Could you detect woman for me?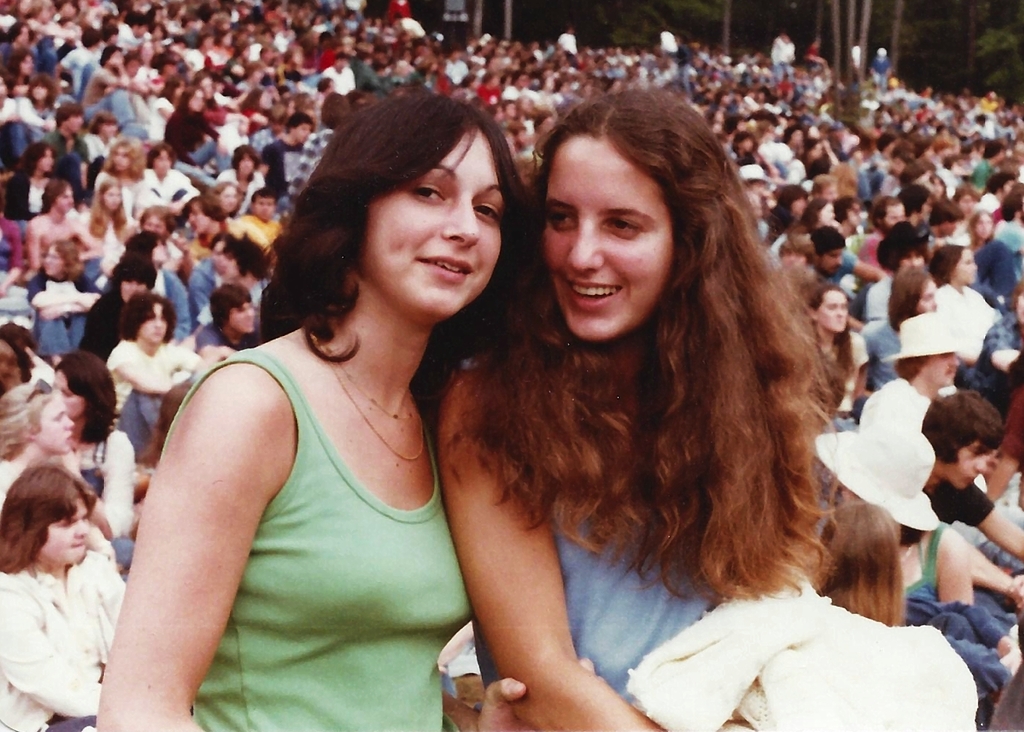
Detection result: <box>930,241,1001,343</box>.
